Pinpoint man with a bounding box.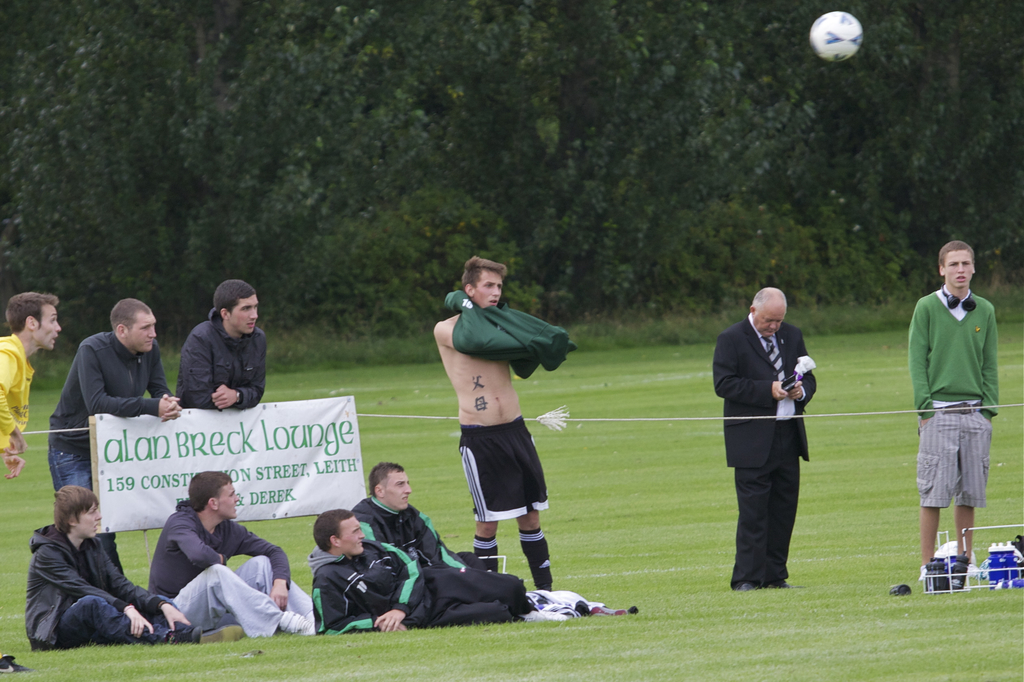
{"left": 20, "top": 483, "right": 204, "bottom": 649}.
